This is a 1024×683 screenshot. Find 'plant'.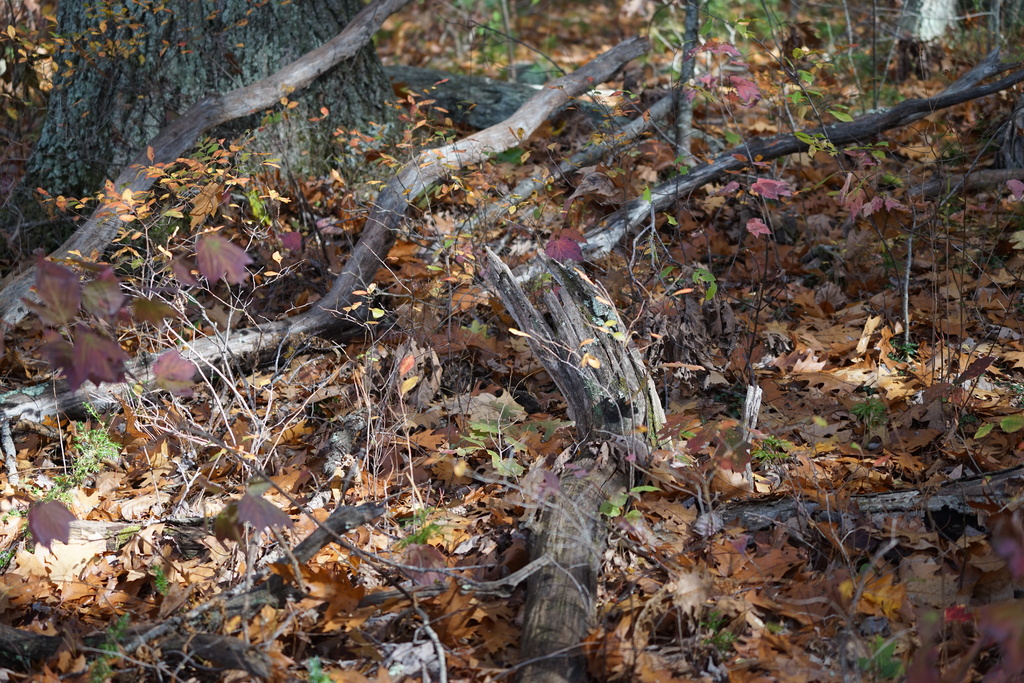
Bounding box: box=[595, 468, 658, 555].
